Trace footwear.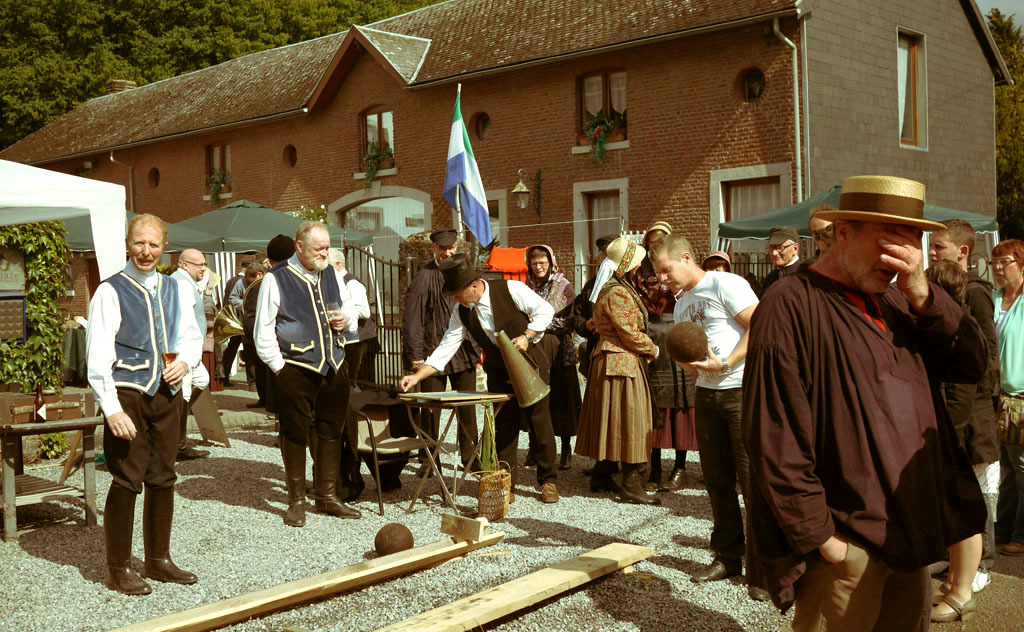
Traced to bbox(315, 494, 362, 521).
